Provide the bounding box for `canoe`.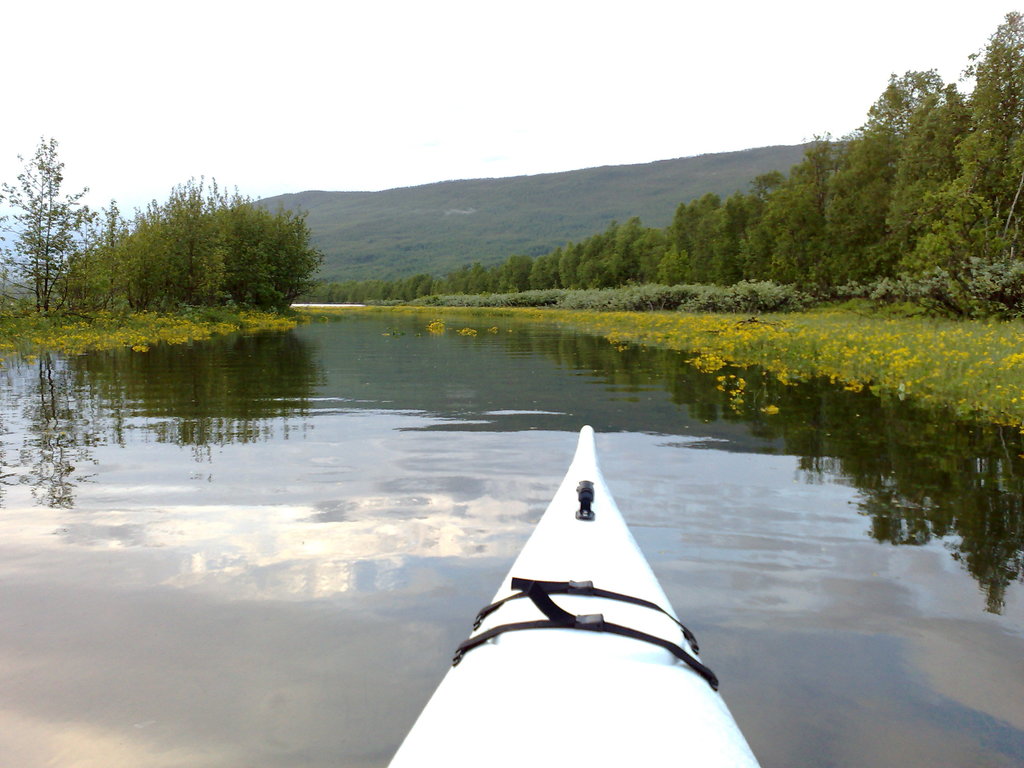
crop(381, 412, 785, 738).
